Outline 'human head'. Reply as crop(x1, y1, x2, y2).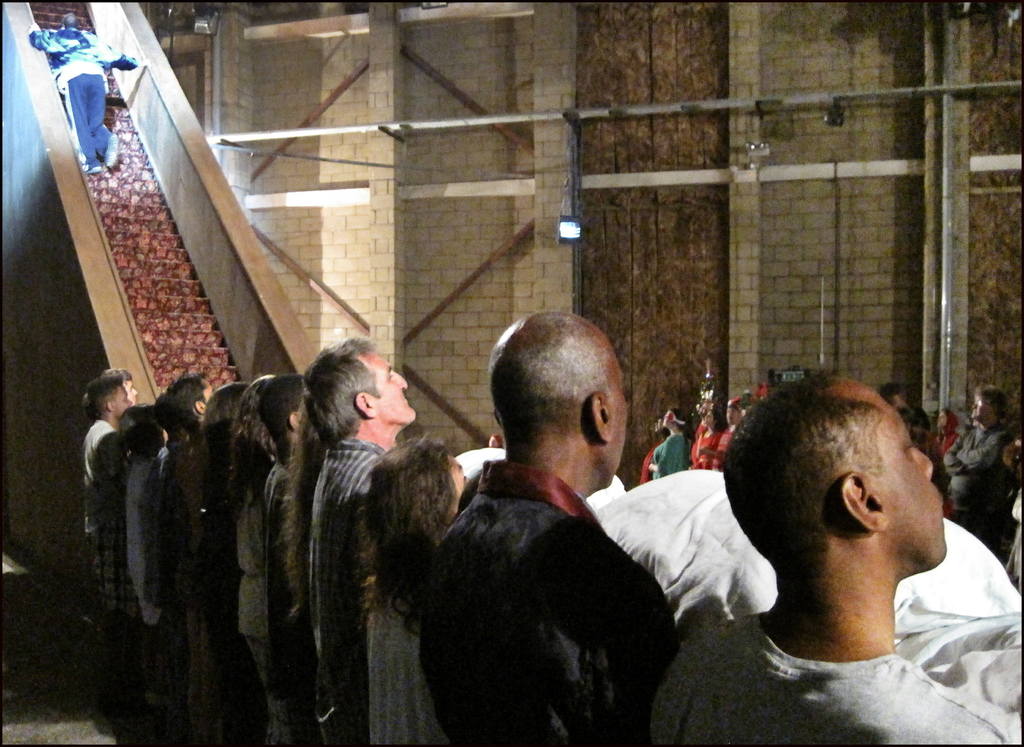
crop(203, 383, 250, 435).
